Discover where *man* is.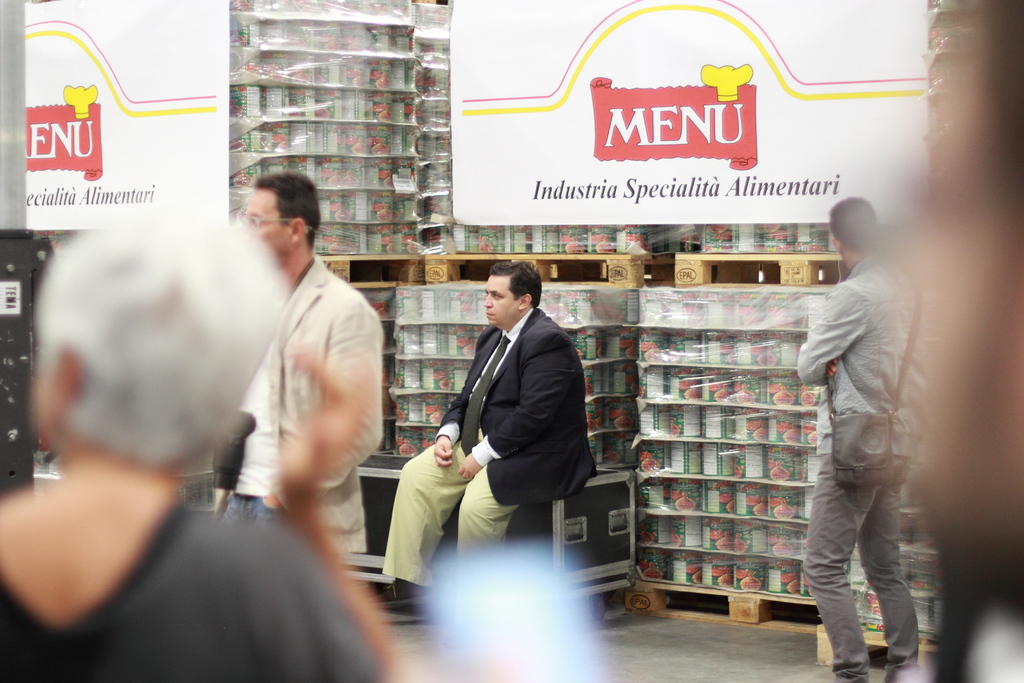
Discovered at detection(797, 193, 938, 682).
